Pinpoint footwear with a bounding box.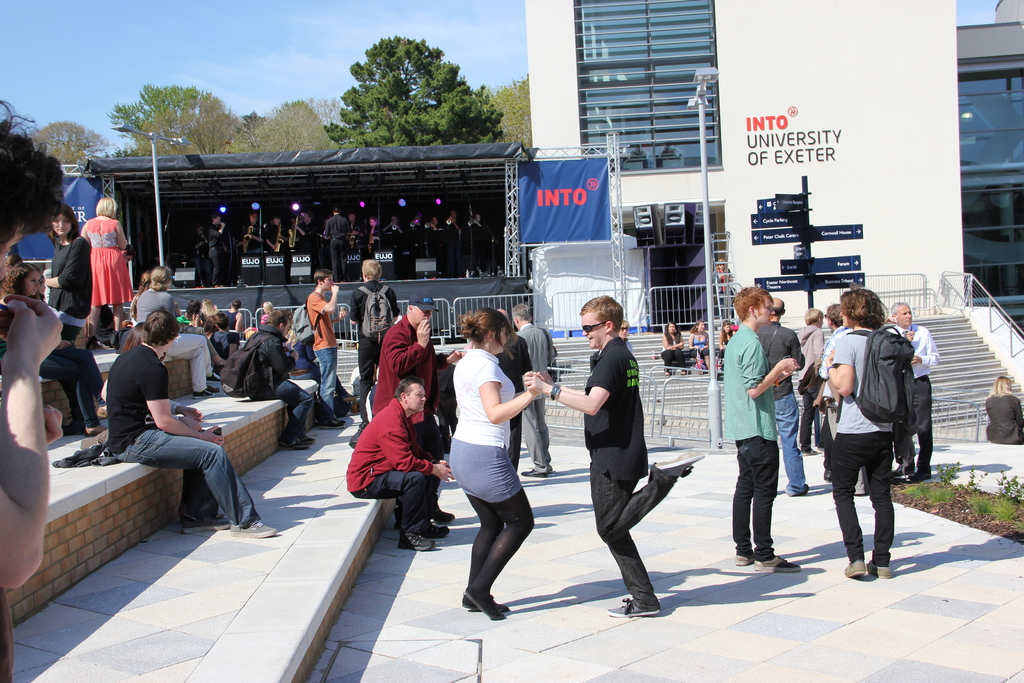
BBox(227, 513, 277, 536).
